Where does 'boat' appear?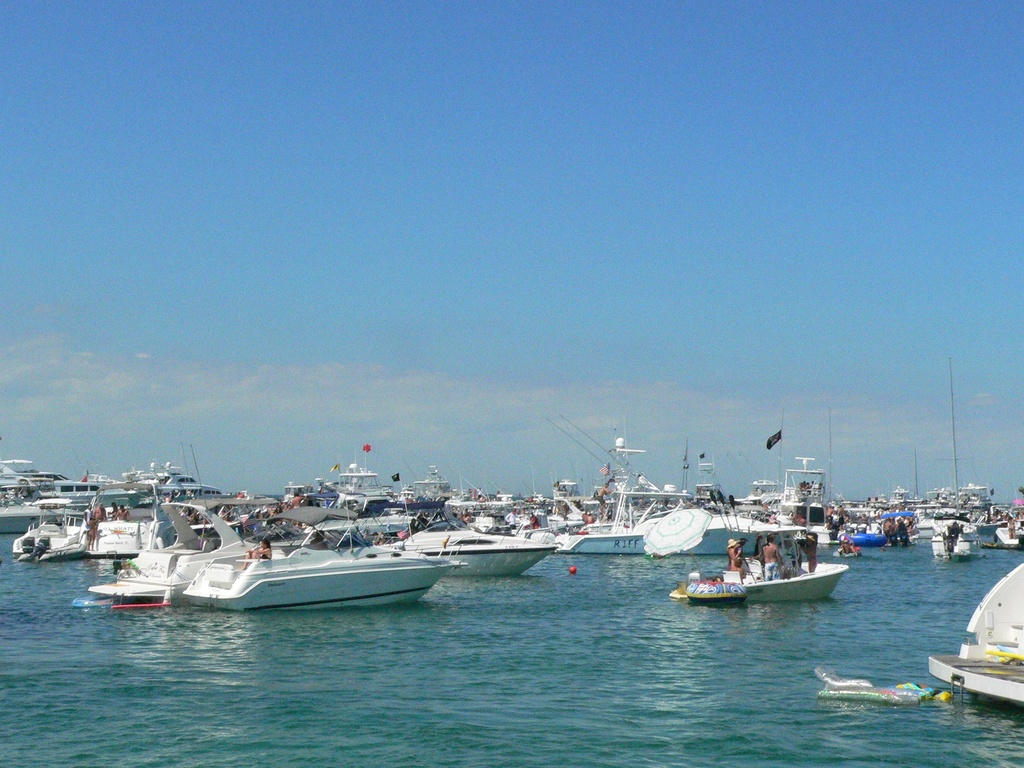
Appears at bbox=[282, 483, 300, 499].
